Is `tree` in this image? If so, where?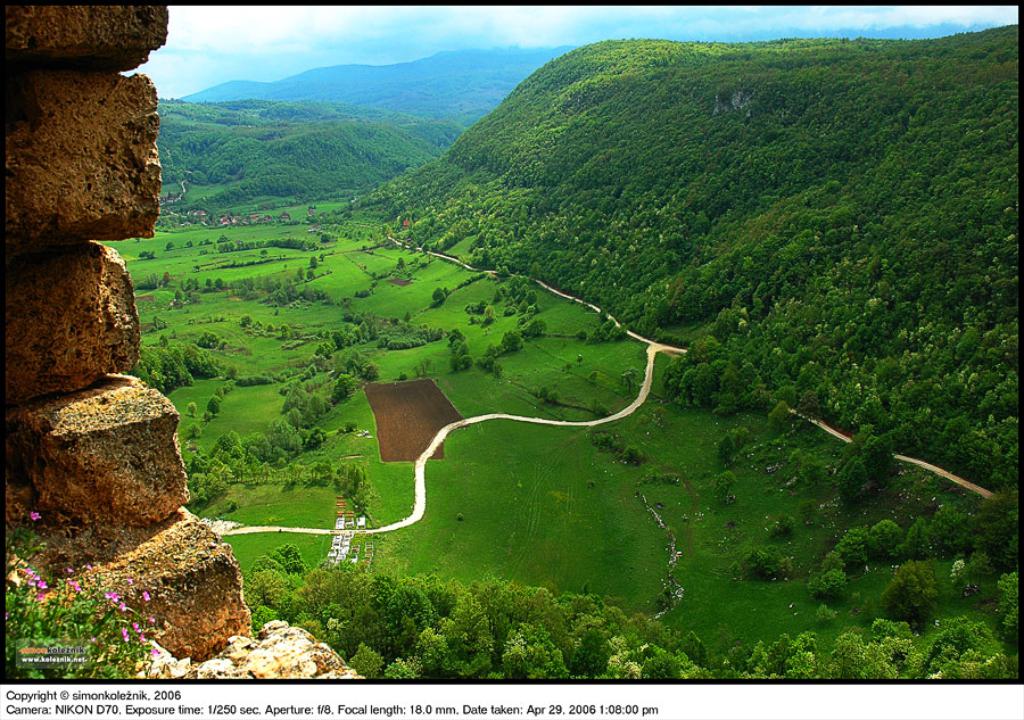
Yes, at (247,571,288,606).
